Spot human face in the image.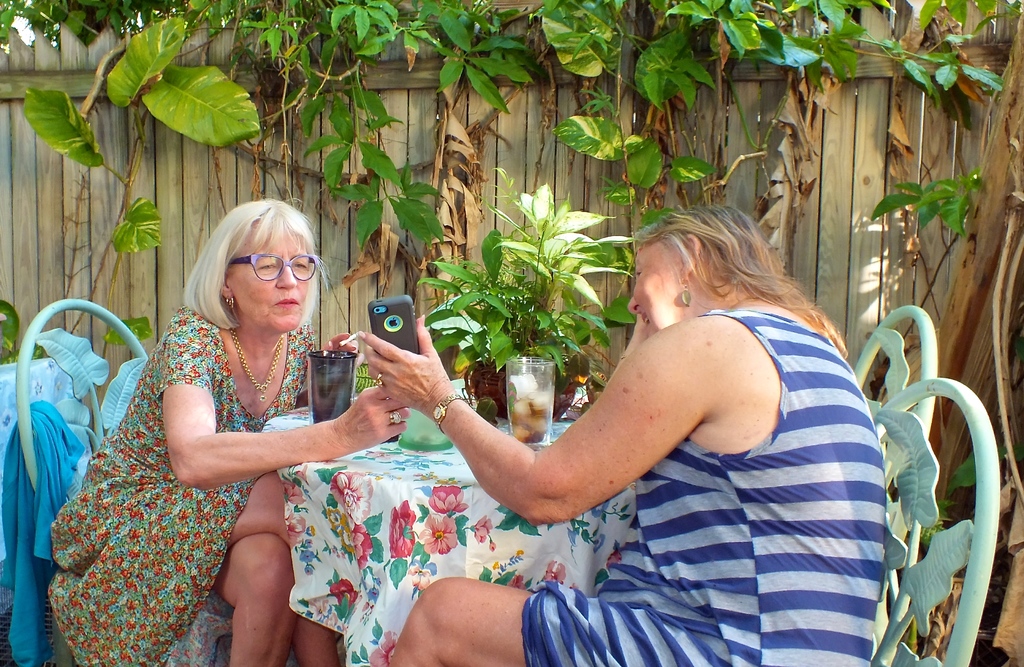
human face found at x1=228, y1=222, x2=309, y2=333.
